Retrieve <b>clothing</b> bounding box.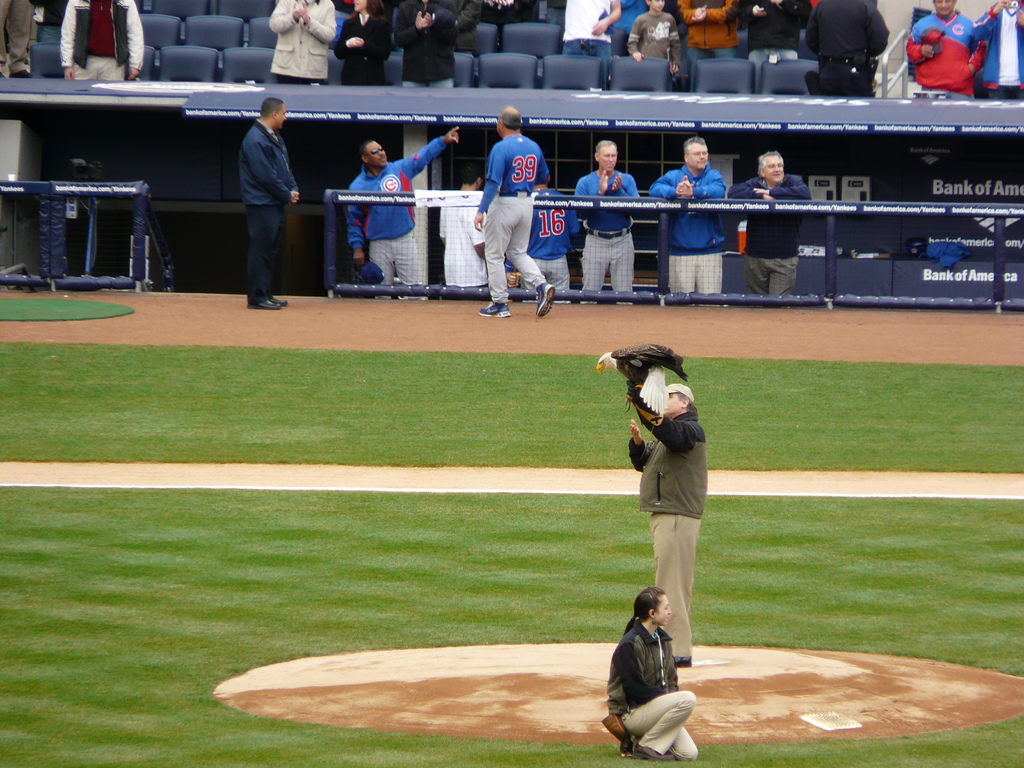
Bounding box: (629,12,681,68).
